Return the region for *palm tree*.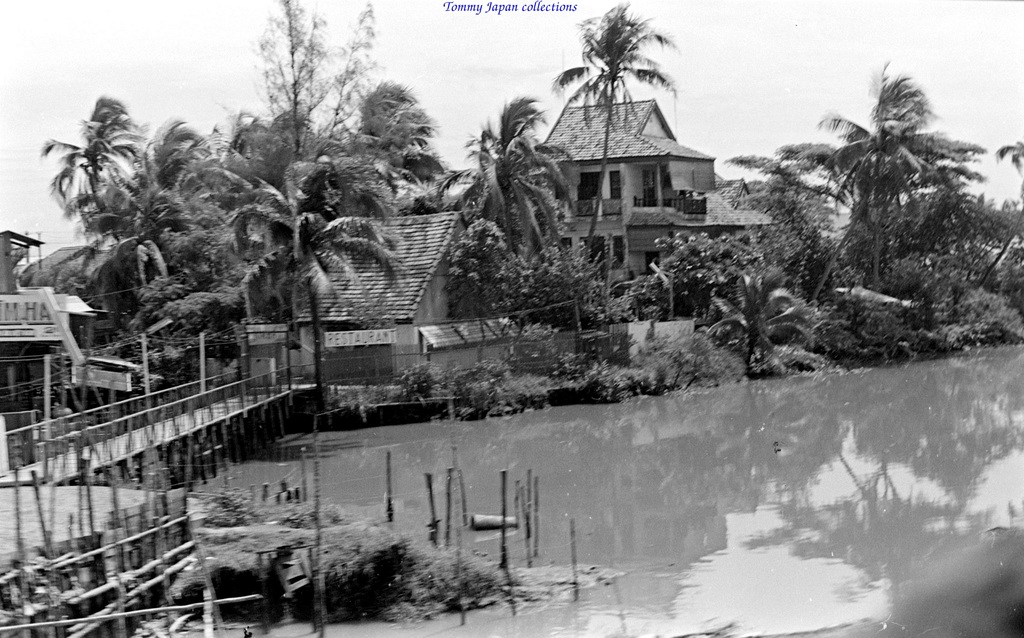
bbox=(713, 133, 891, 294).
